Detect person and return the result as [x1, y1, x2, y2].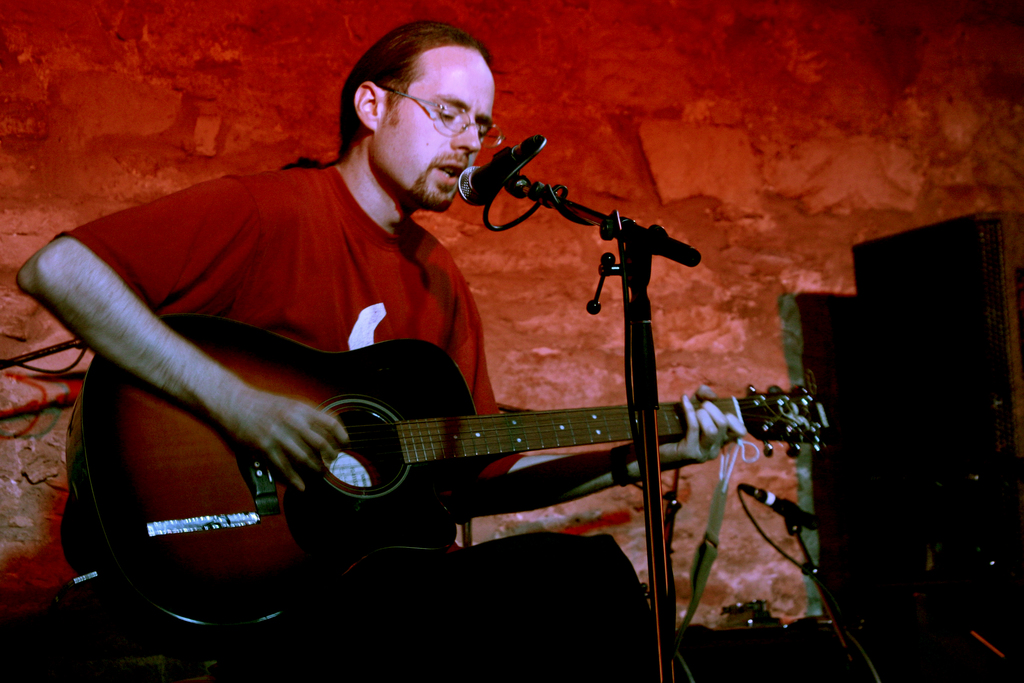
[15, 16, 750, 682].
